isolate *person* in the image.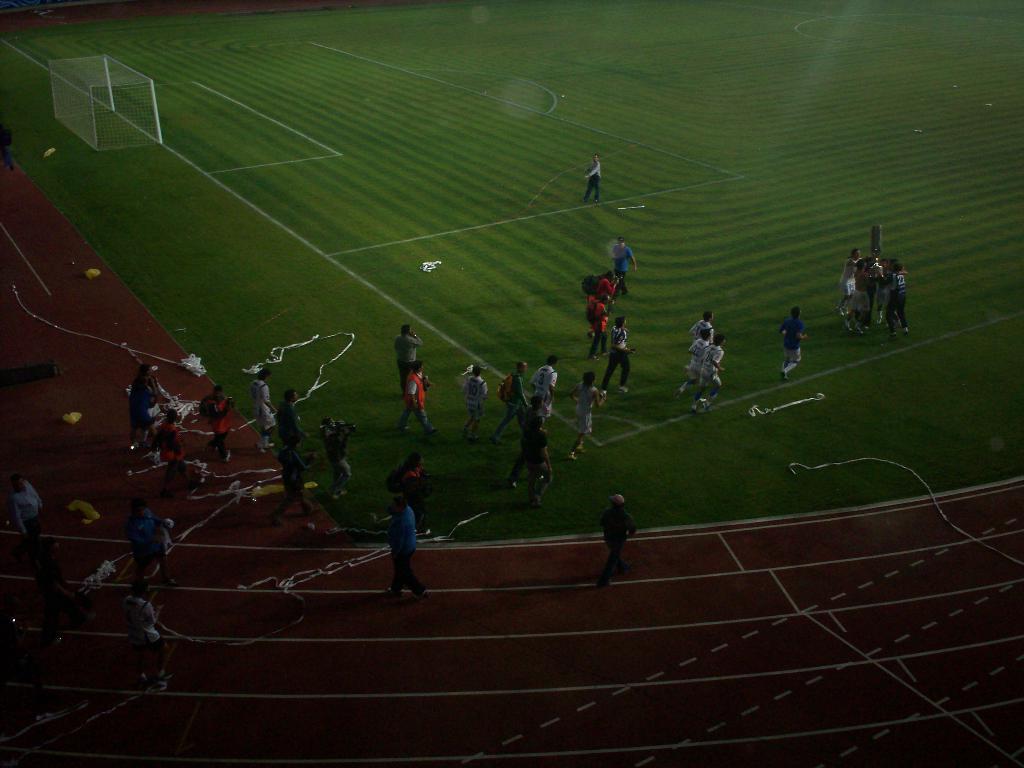
Isolated region: 581/154/602/206.
